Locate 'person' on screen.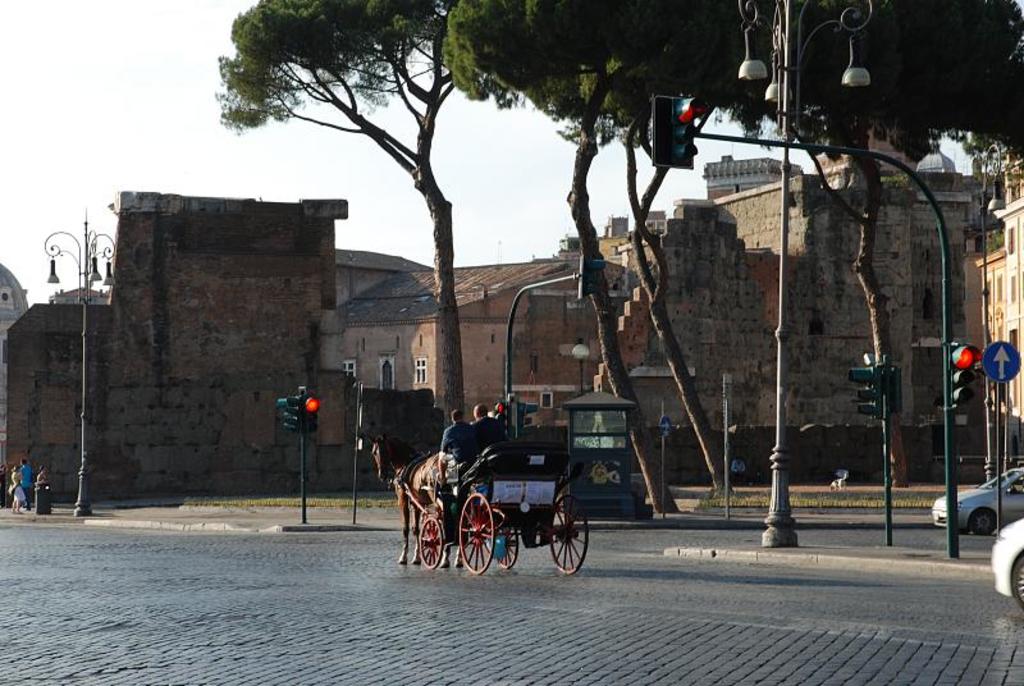
On screen at bbox=[8, 462, 28, 507].
